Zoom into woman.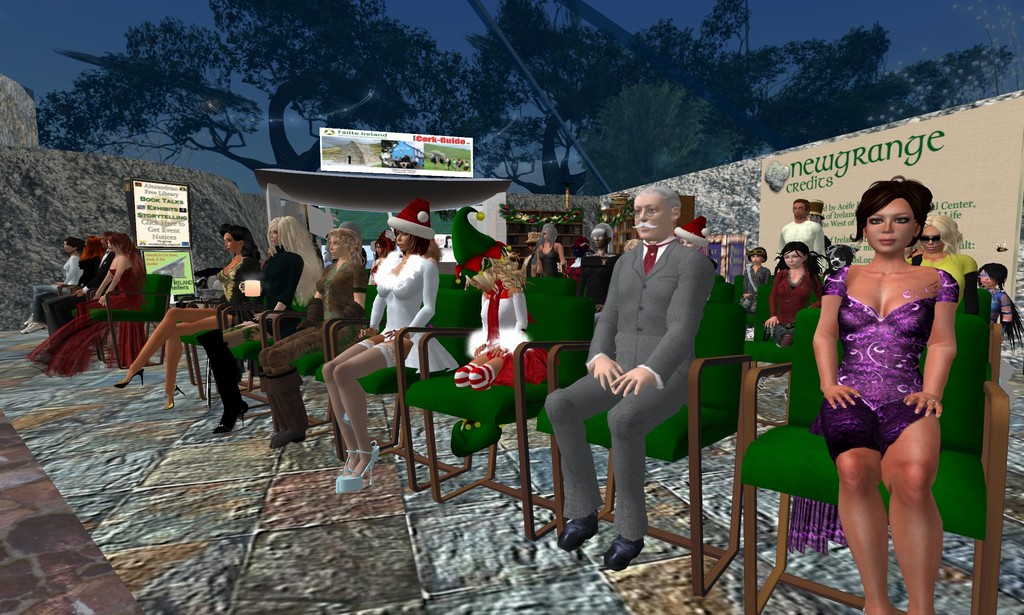
Zoom target: [left=195, top=217, right=333, bottom=433].
